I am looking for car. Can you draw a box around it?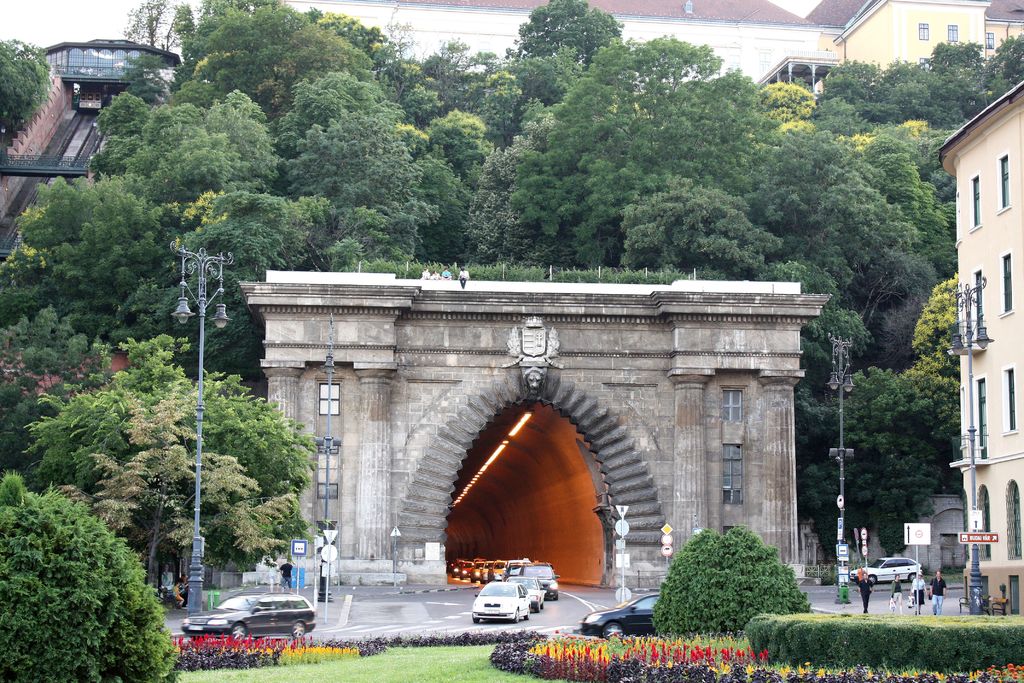
Sure, the bounding box is select_region(579, 591, 666, 639).
